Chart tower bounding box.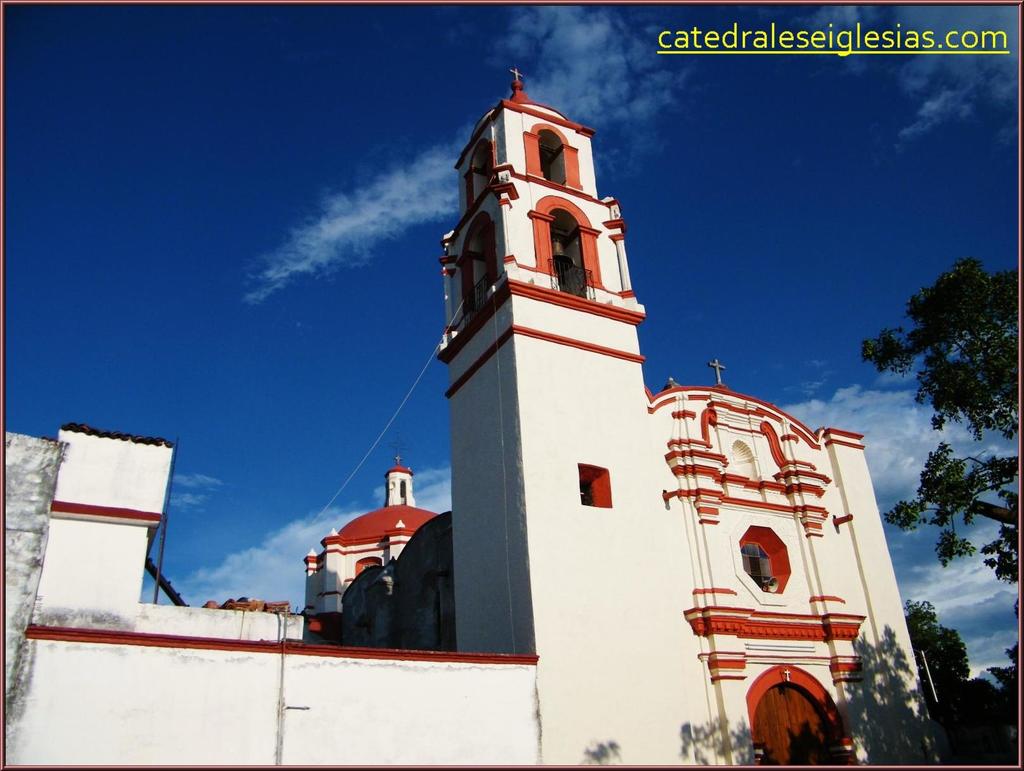
Charted: {"left": 300, "top": 450, "right": 465, "bottom": 578}.
